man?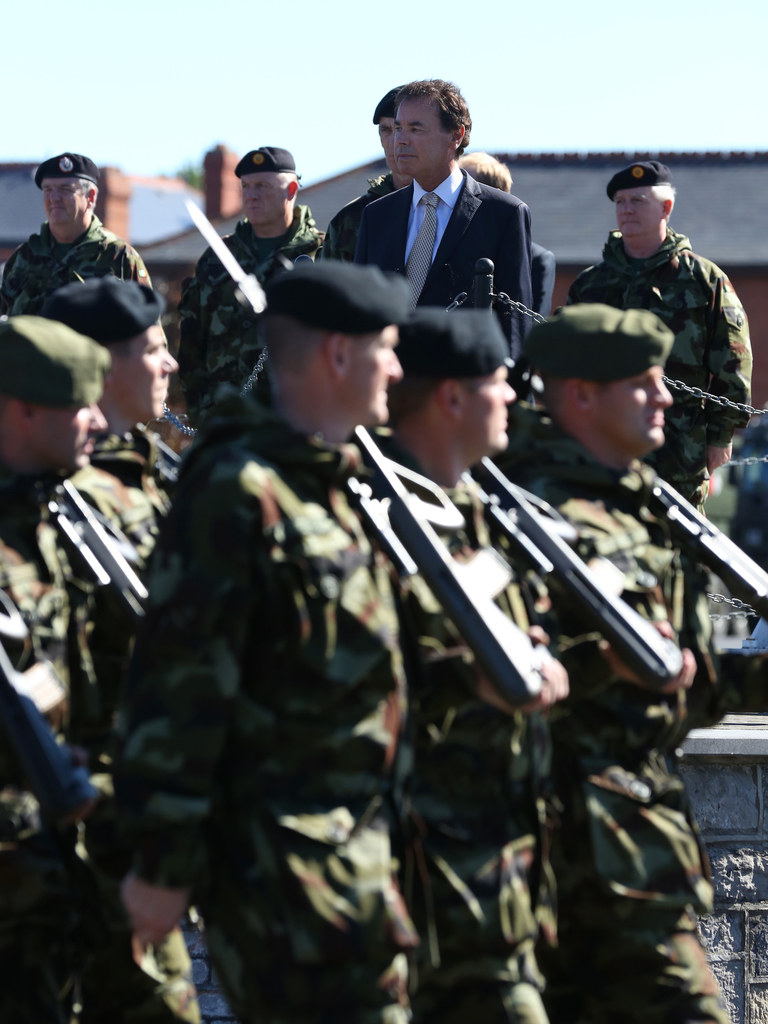
left=124, top=255, right=412, bottom=1023
